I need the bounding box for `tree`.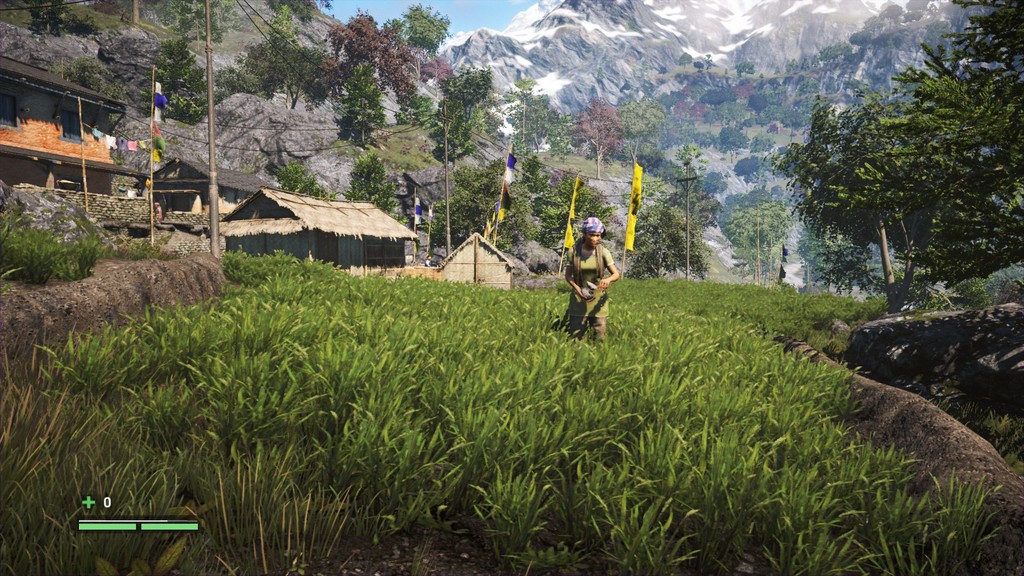
Here it is: 617:200:714:296.
